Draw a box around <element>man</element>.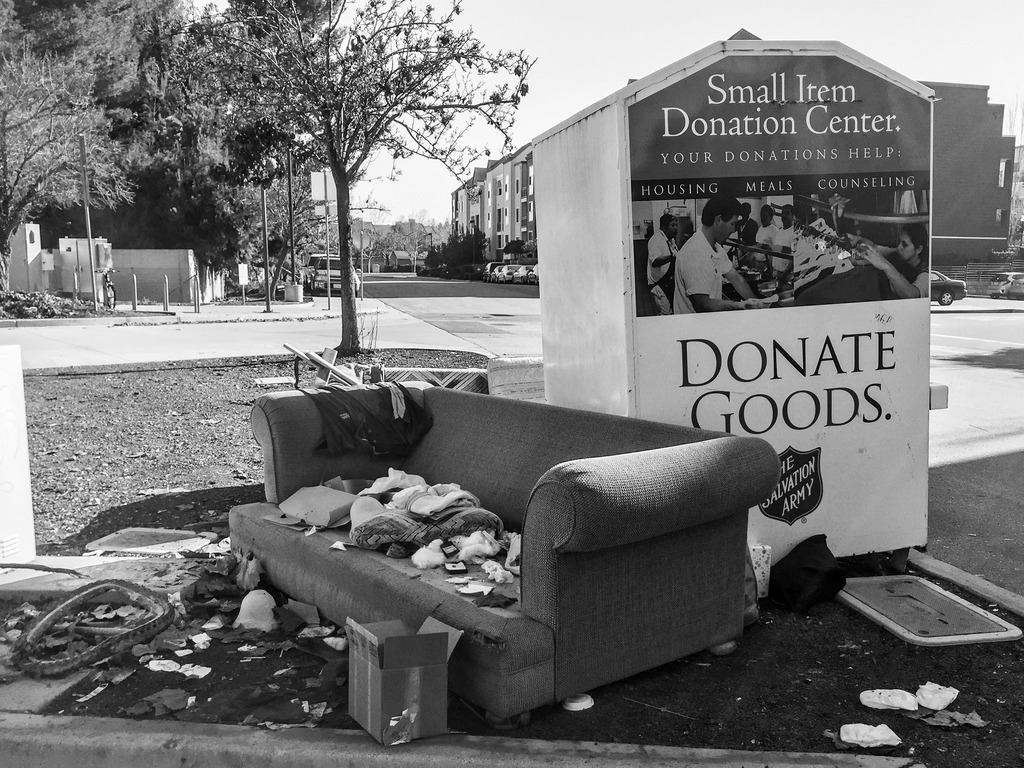
detection(773, 204, 793, 283).
